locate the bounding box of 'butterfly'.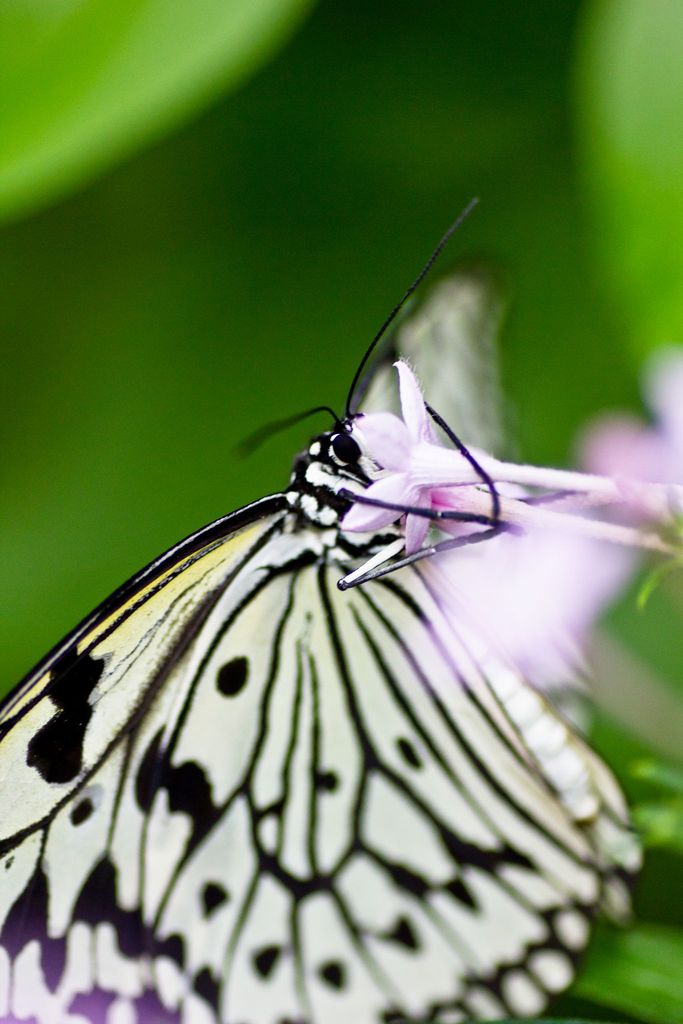
Bounding box: pyautogui.locateOnScreen(16, 184, 620, 1011).
